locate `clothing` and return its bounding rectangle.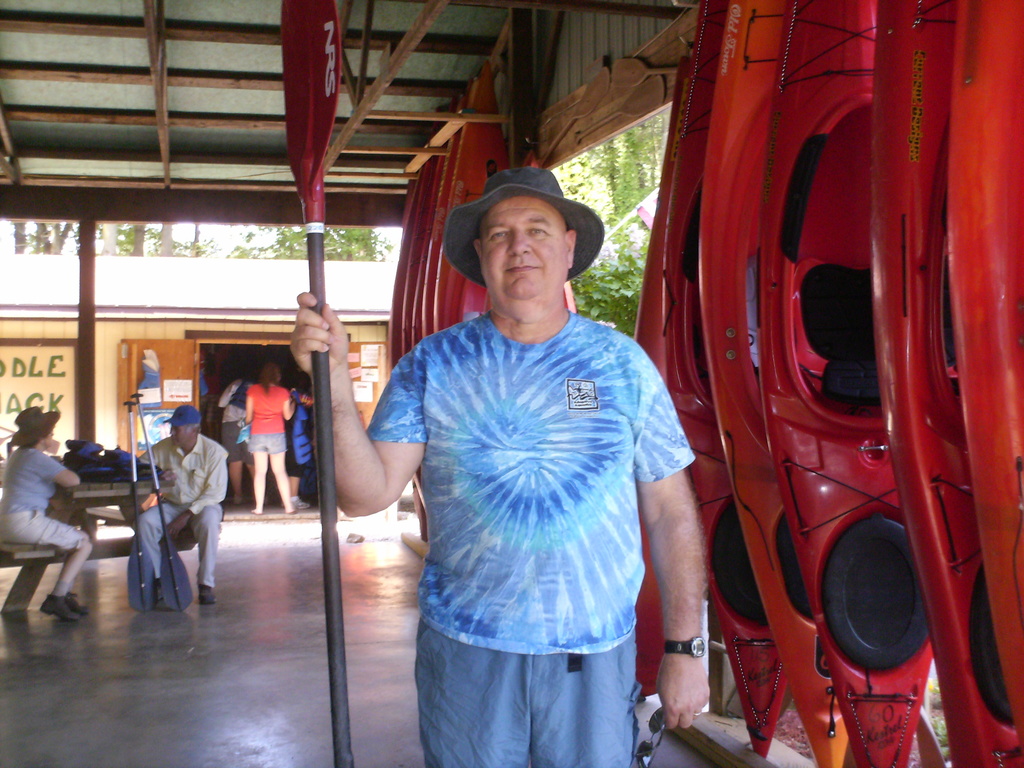
130/362/164/416.
